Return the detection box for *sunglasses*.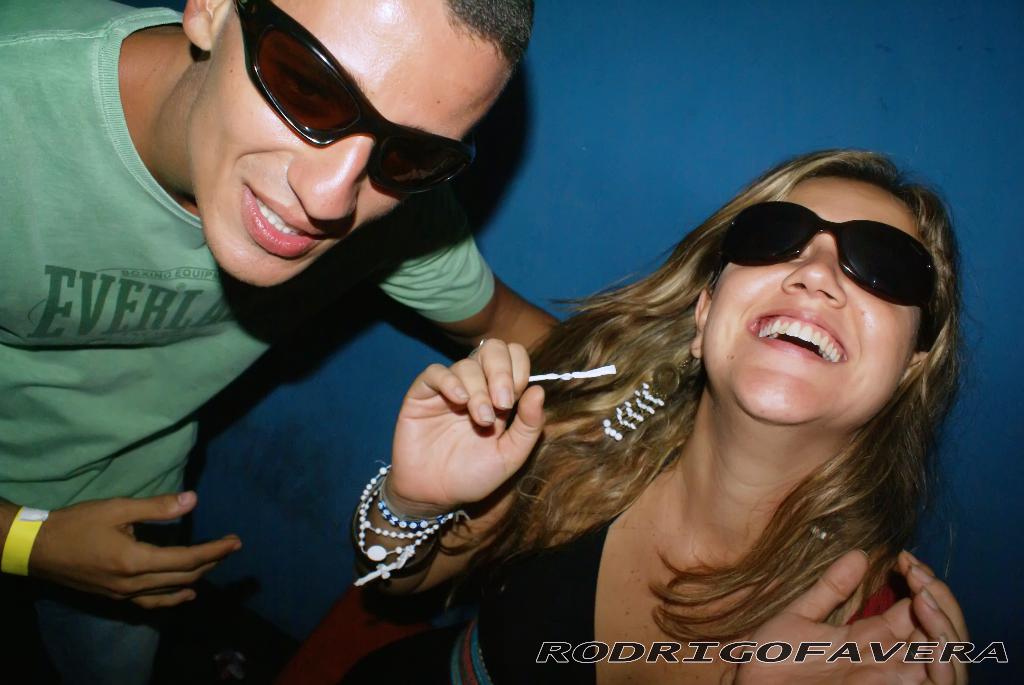
detection(228, 0, 478, 200).
